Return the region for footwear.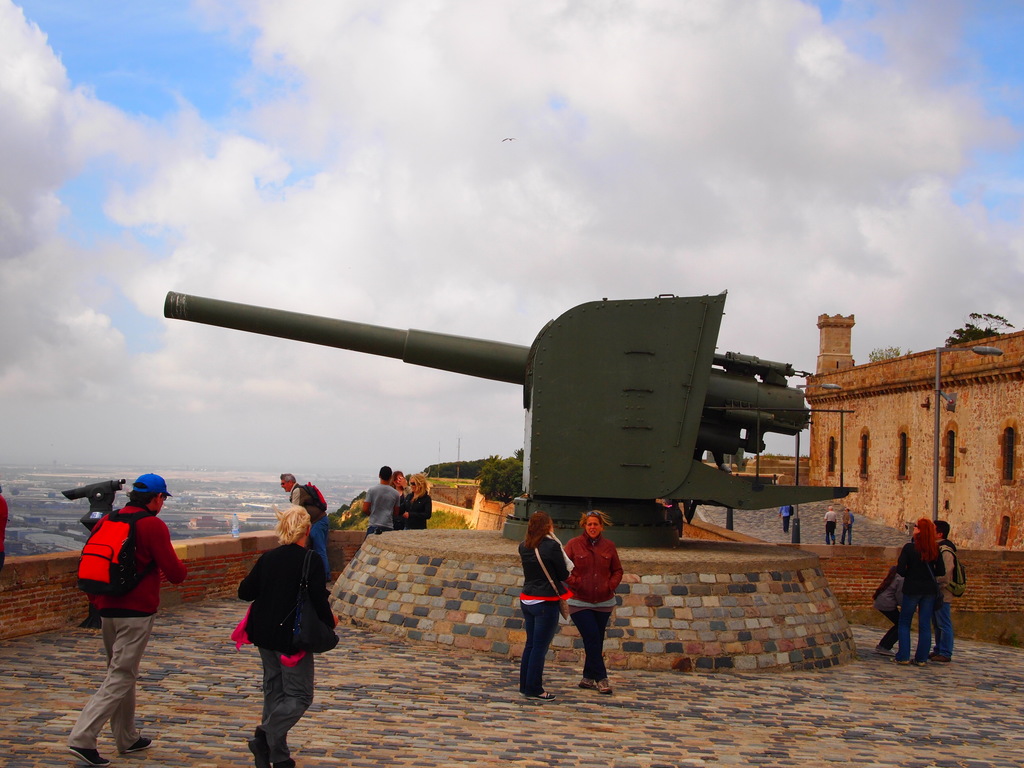
select_region(276, 761, 298, 767).
